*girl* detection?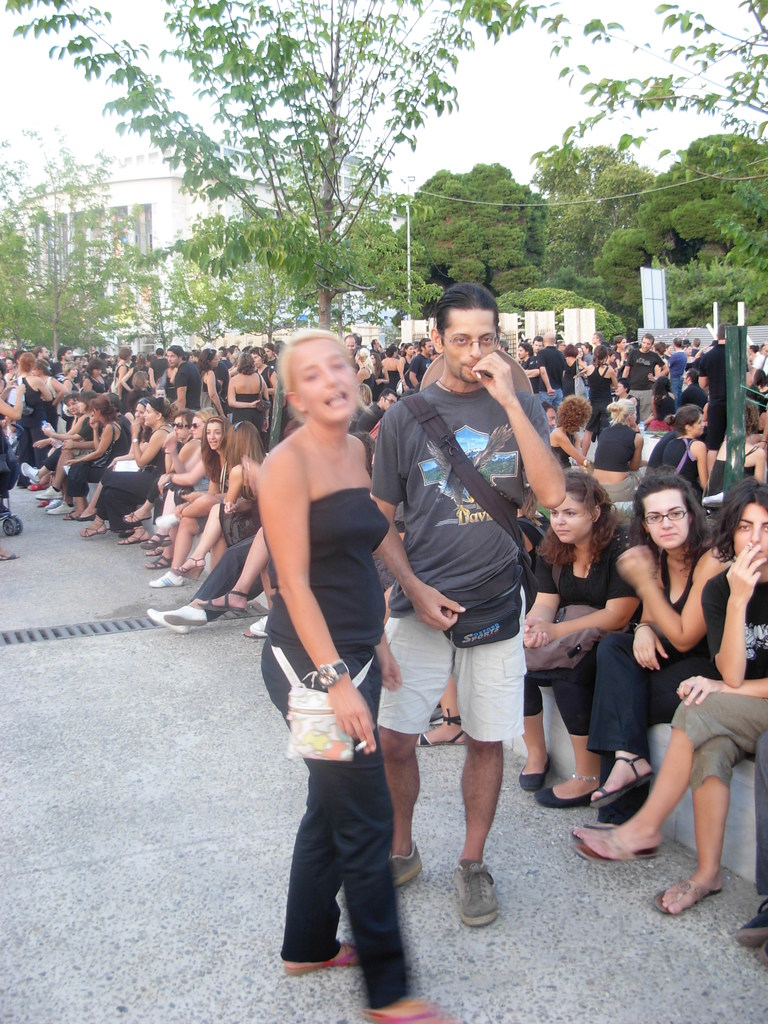
225, 350, 275, 419
